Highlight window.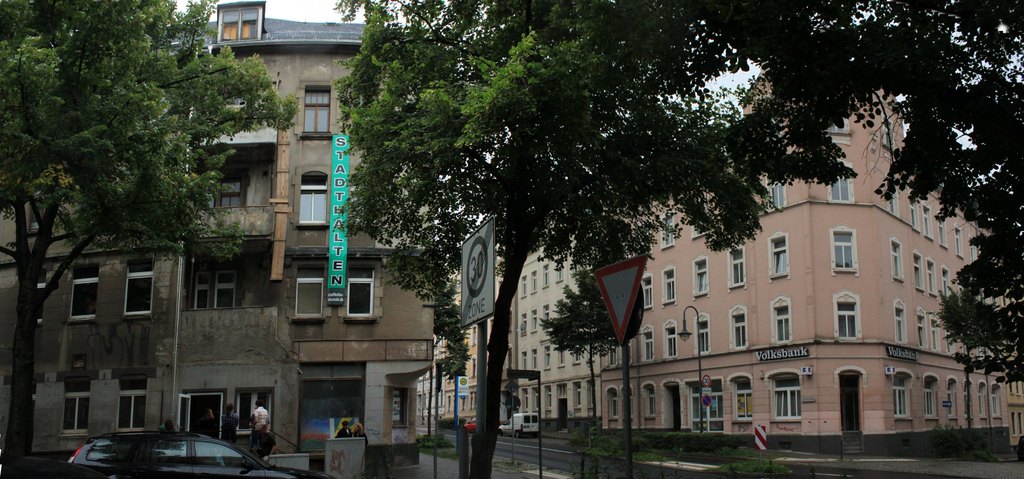
Highlighted region: (x1=216, y1=271, x2=238, y2=312).
